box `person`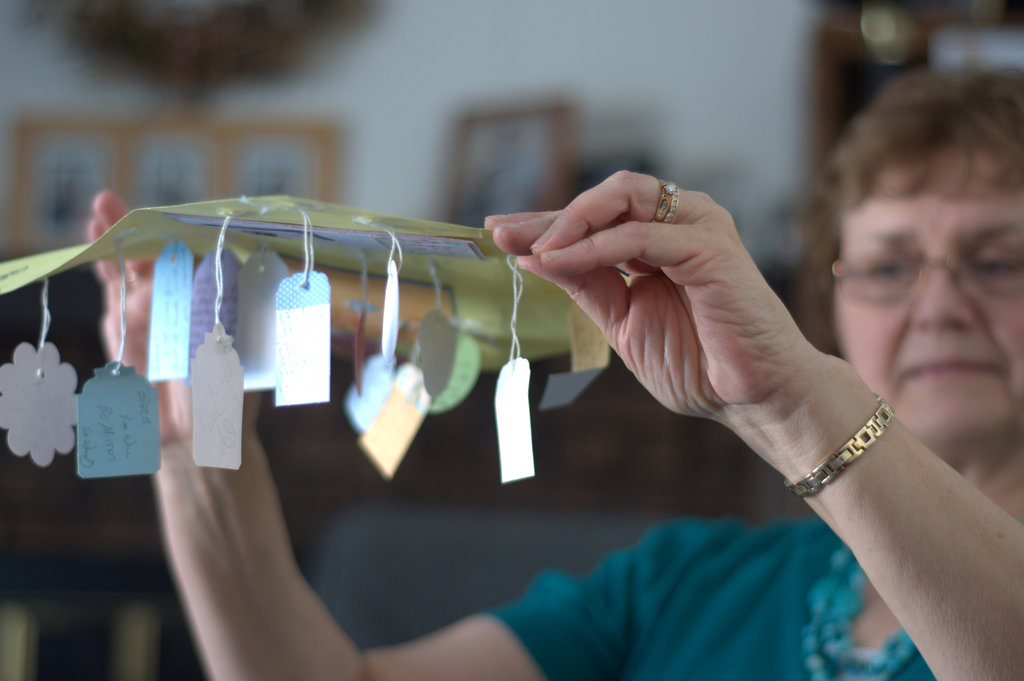
[x1=82, y1=64, x2=1023, y2=680]
